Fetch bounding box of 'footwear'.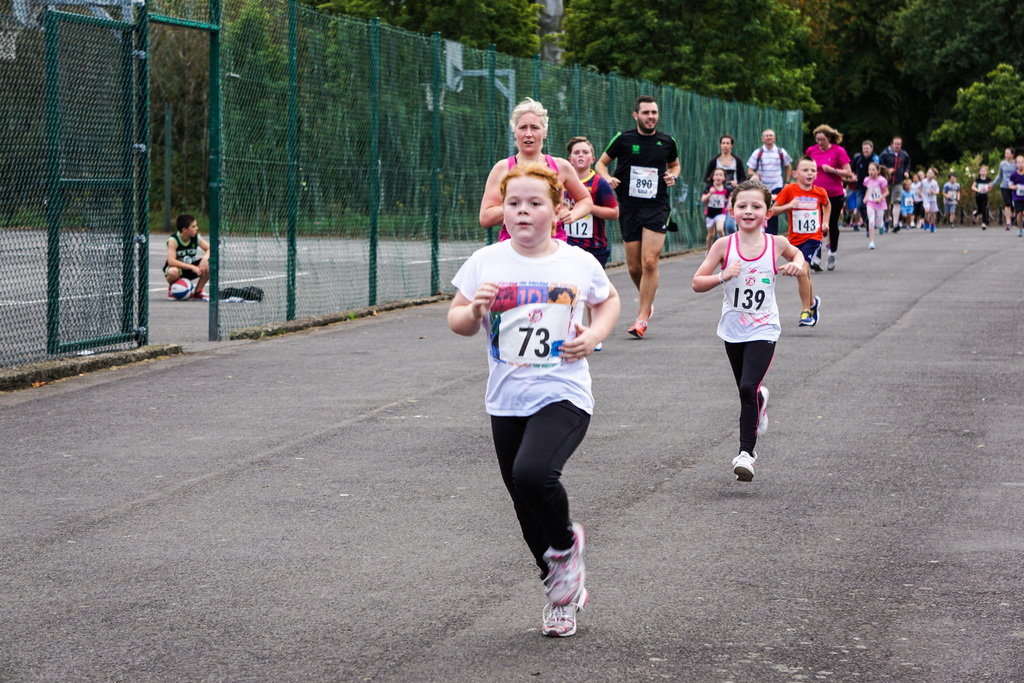
Bbox: {"x1": 825, "y1": 254, "x2": 840, "y2": 270}.
